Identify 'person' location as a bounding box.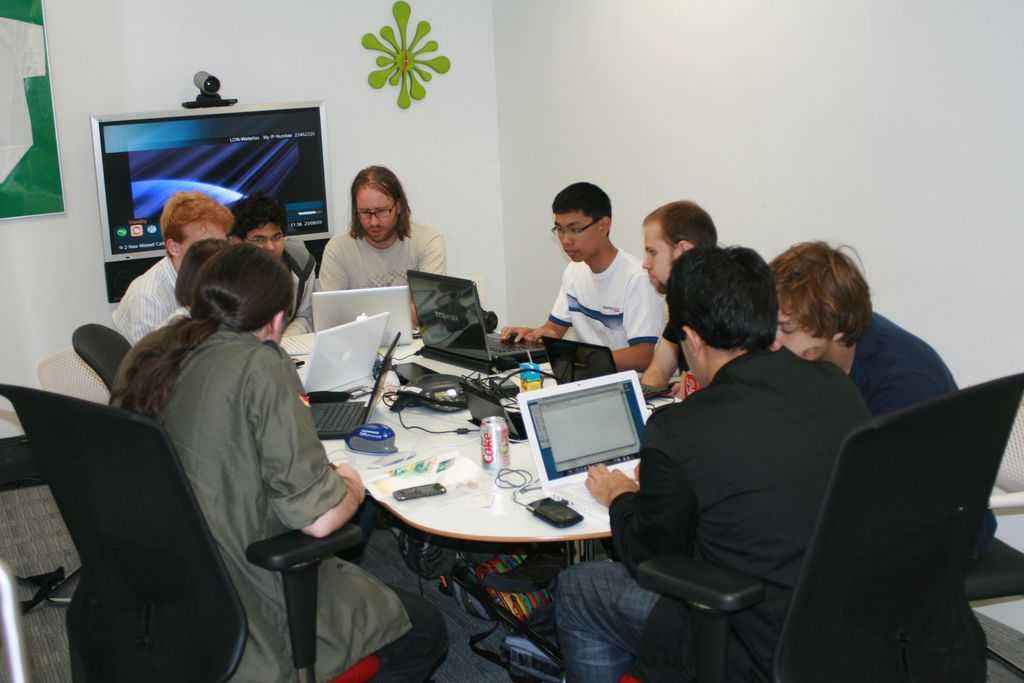
<box>764,235,1000,682</box>.
